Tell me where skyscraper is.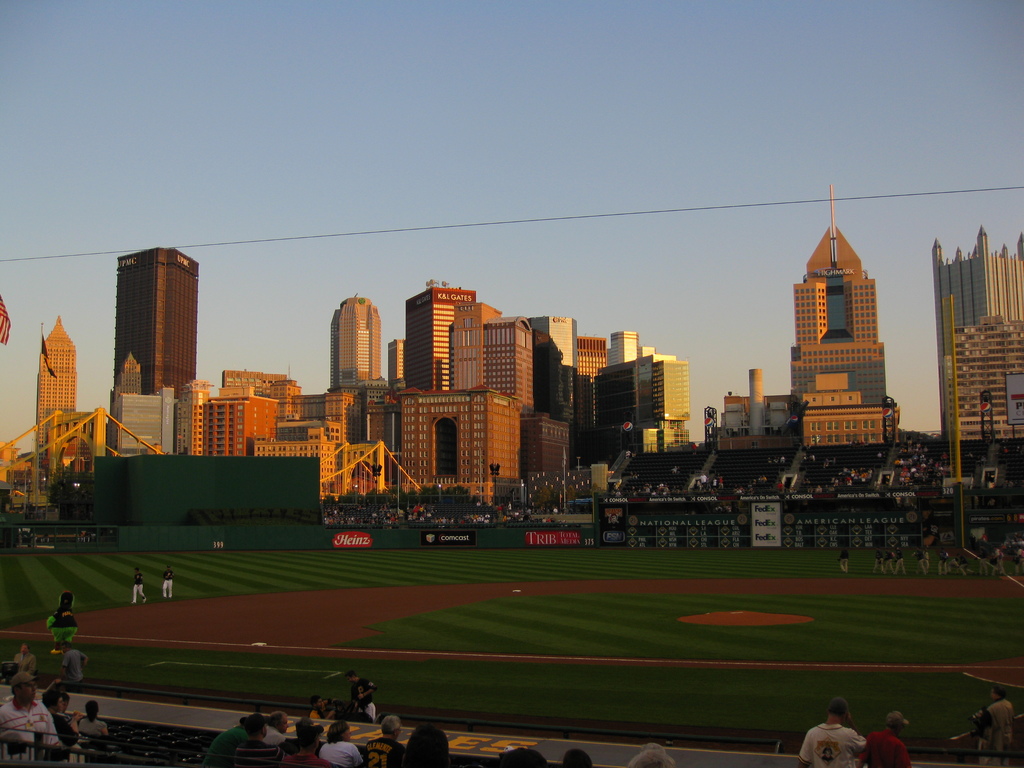
skyscraper is at rect(529, 318, 580, 471).
